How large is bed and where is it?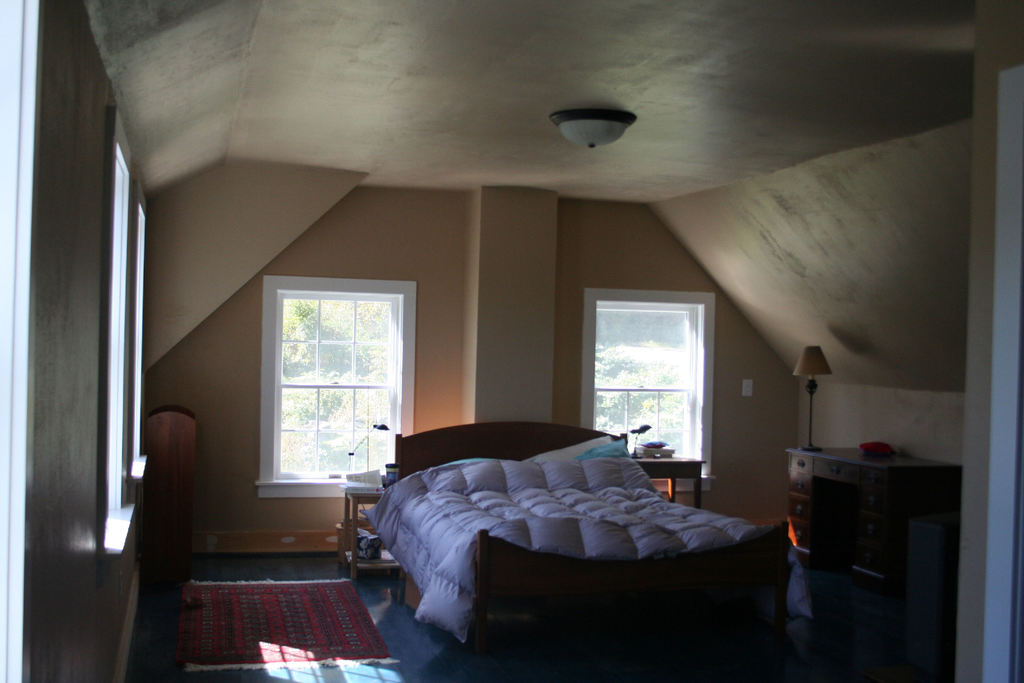
Bounding box: rect(367, 424, 778, 679).
